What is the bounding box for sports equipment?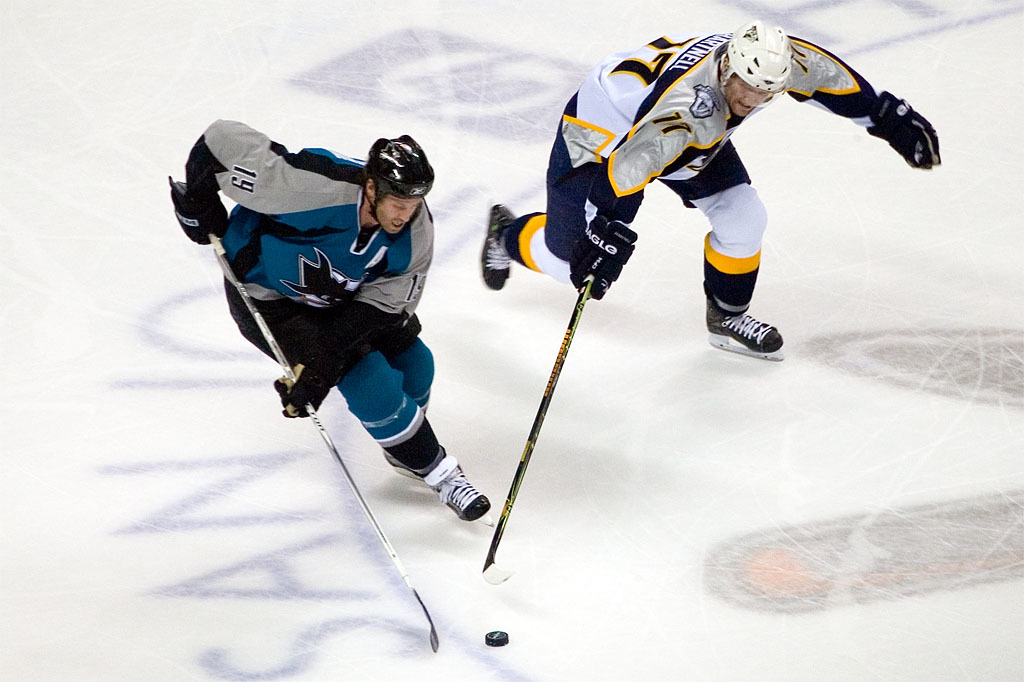
276/349/337/421.
